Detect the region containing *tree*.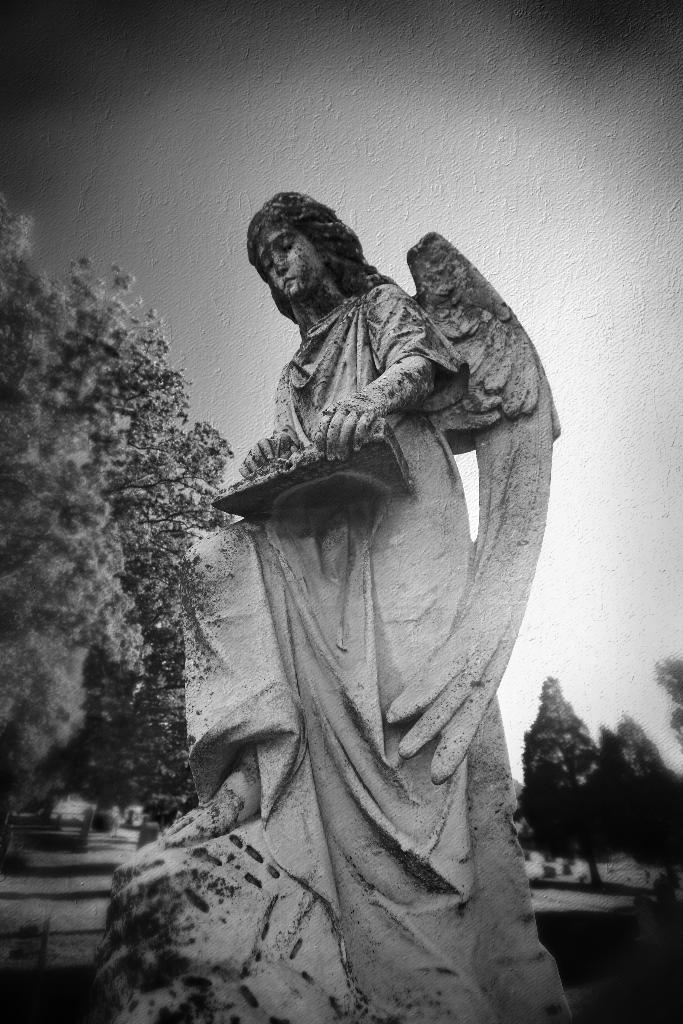
(608,710,682,867).
